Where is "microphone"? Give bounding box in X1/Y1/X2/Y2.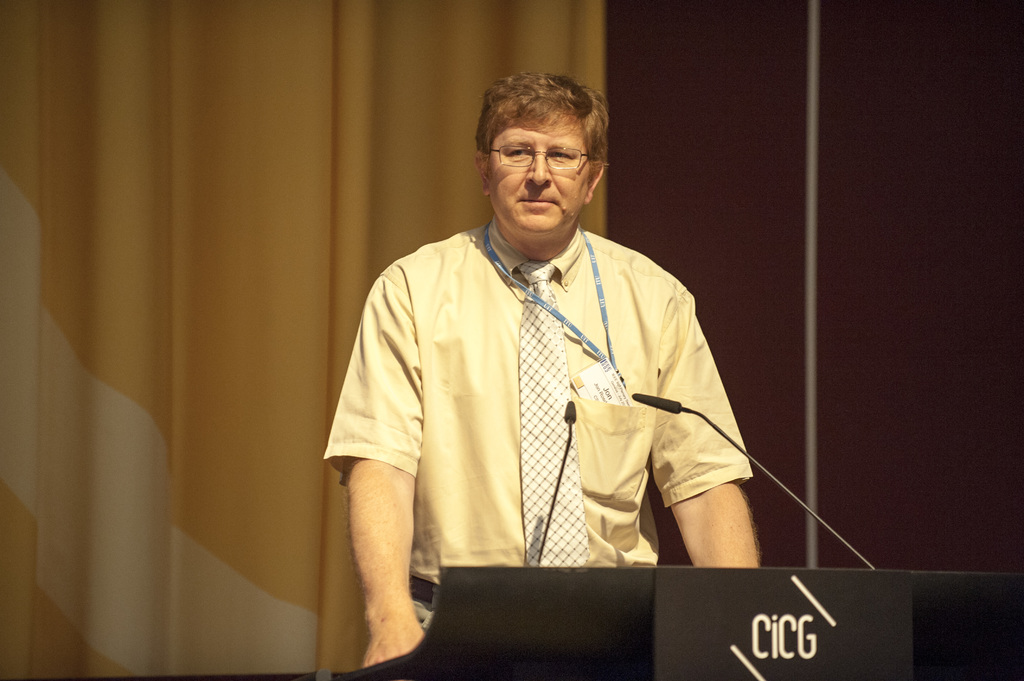
563/398/578/428.
